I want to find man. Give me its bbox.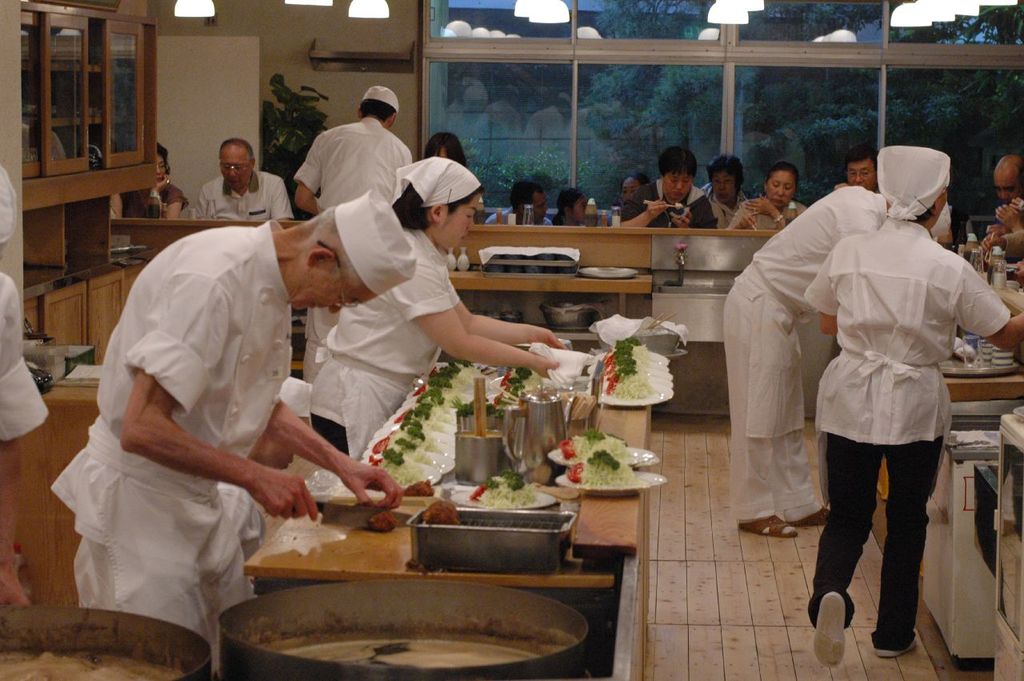
BBox(833, 143, 880, 194).
